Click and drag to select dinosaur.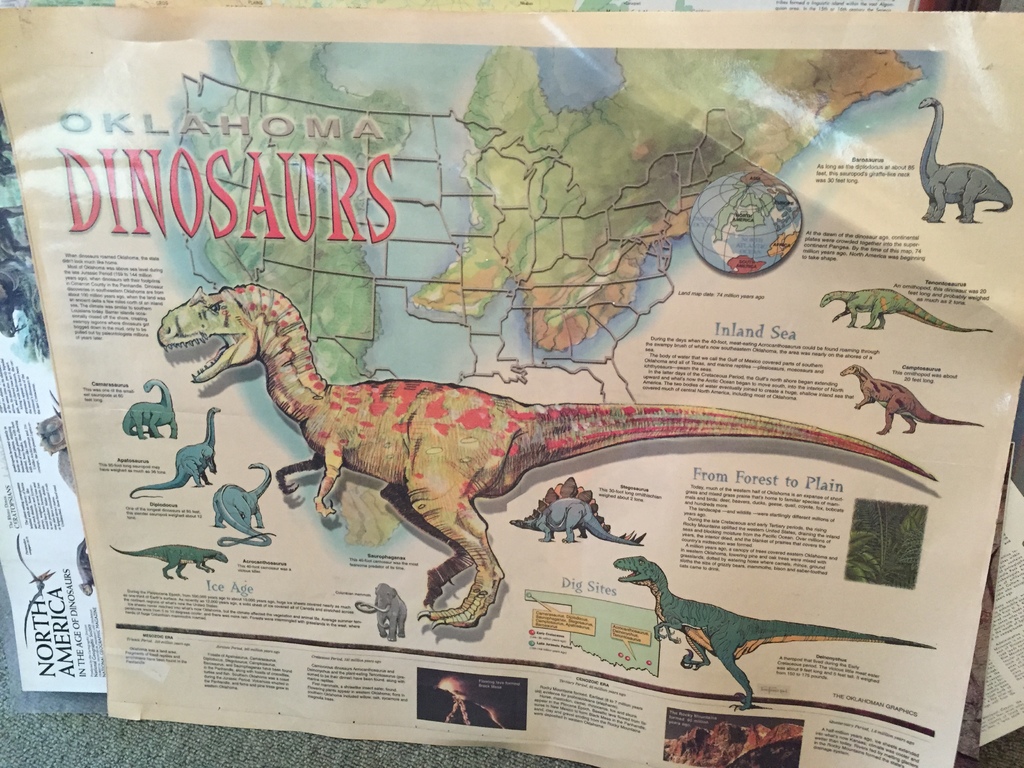
Selection: [819, 287, 992, 331].
